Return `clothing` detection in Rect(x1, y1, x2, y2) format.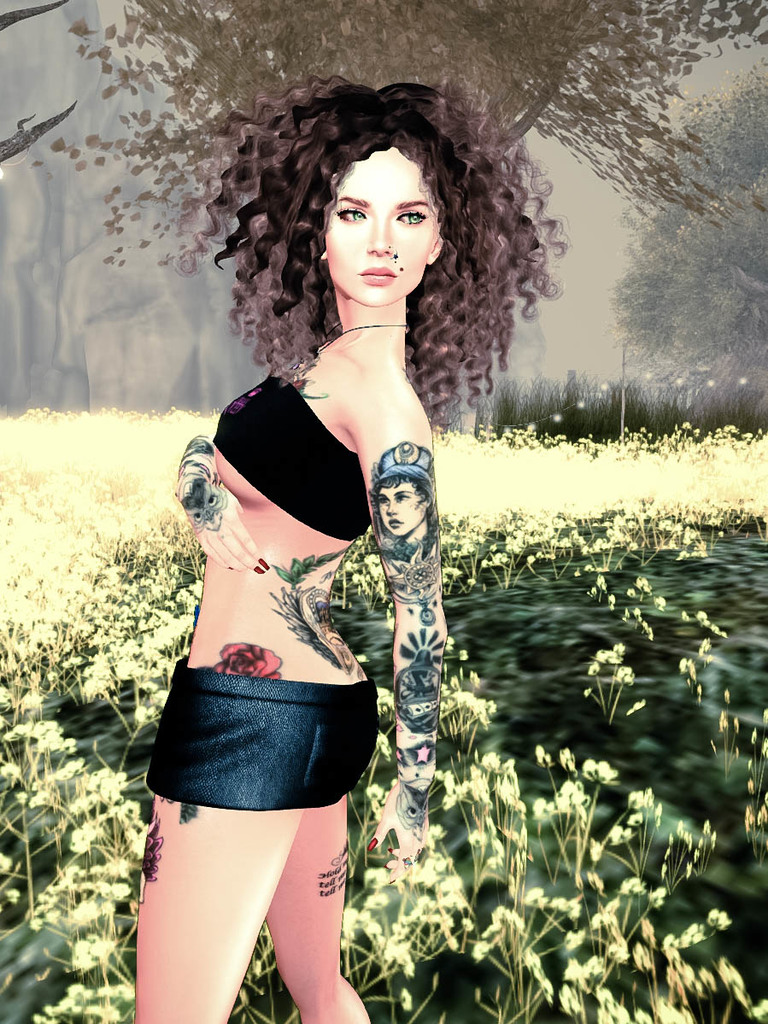
Rect(153, 333, 433, 844).
